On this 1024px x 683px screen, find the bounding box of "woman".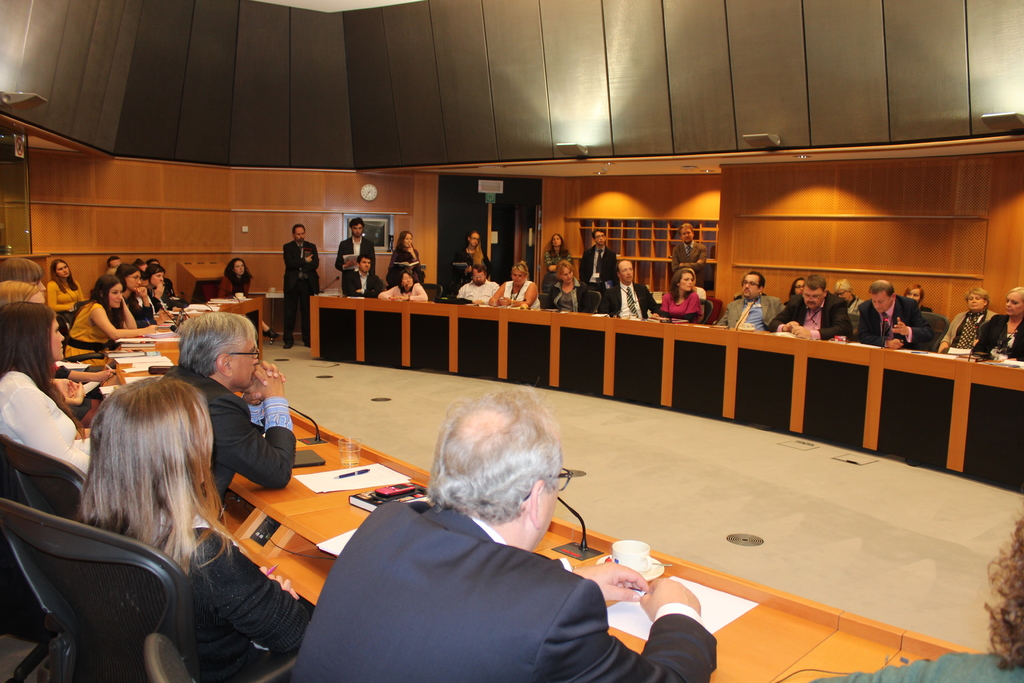
Bounding box: bbox(835, 279, 865, 317).
